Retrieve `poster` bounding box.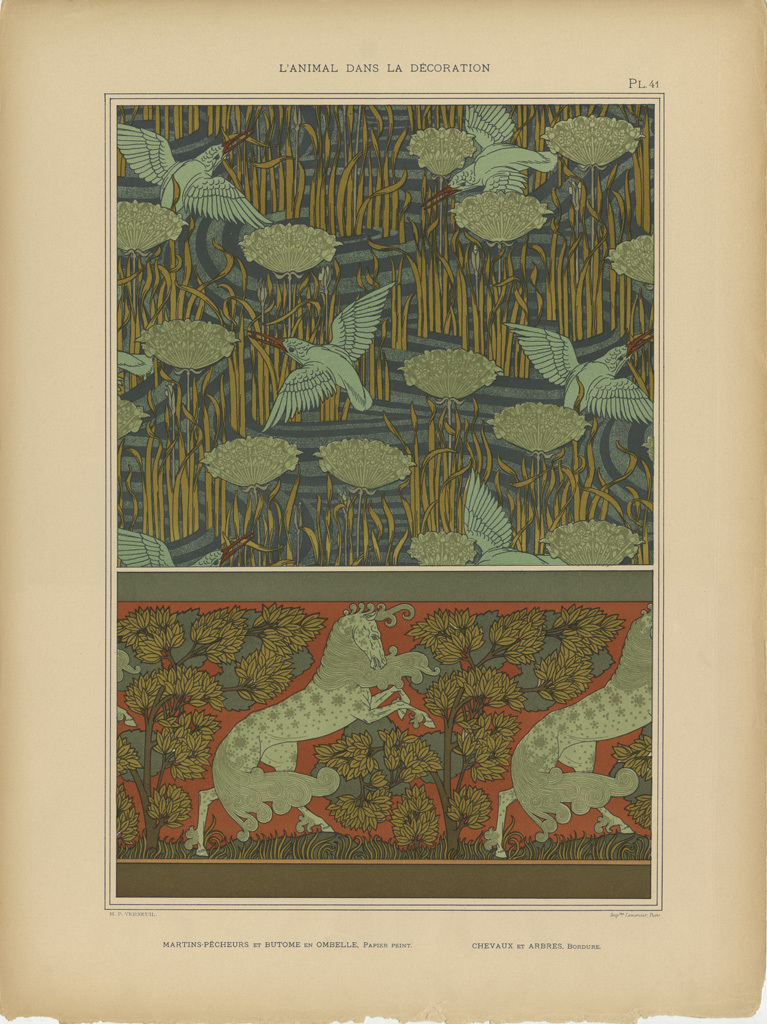
Bounding box: 0, 0, 766, 1023.
